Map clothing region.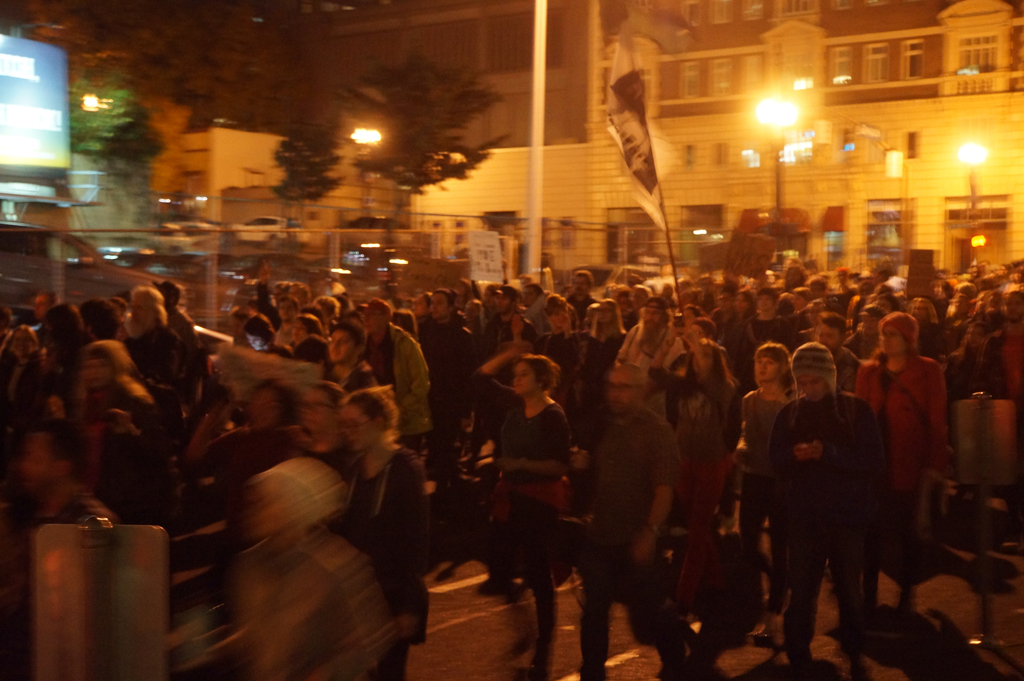
Mapped to BBox(580, 536, 693, 677).
